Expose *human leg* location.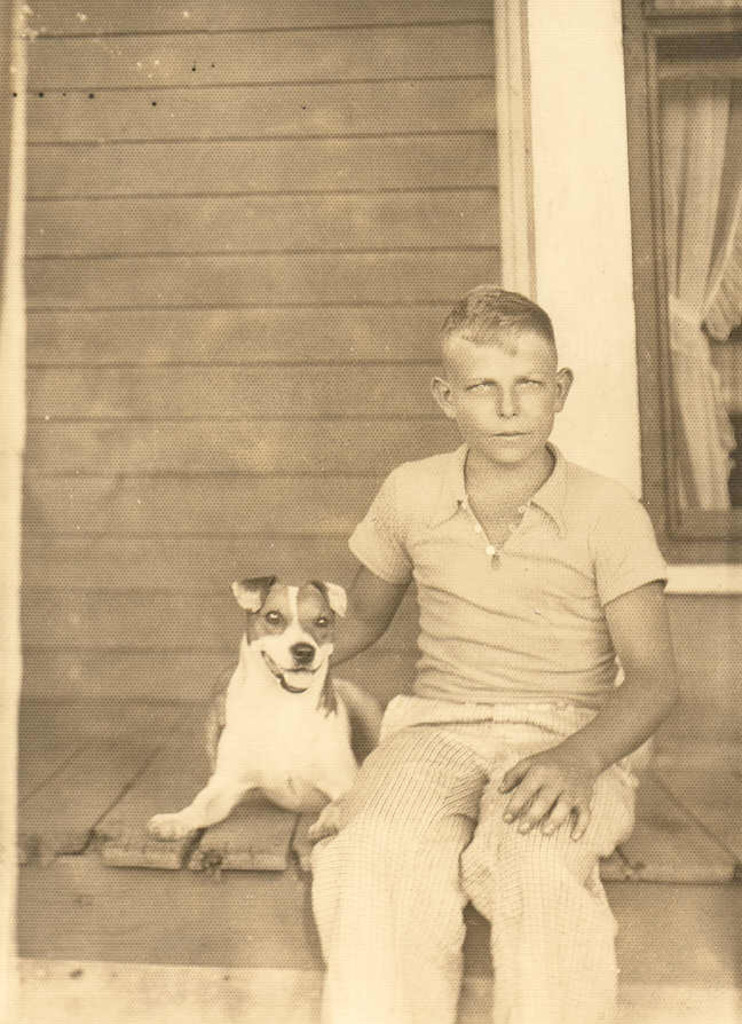
Exposed at box=[309, 707, 490, 1023].
